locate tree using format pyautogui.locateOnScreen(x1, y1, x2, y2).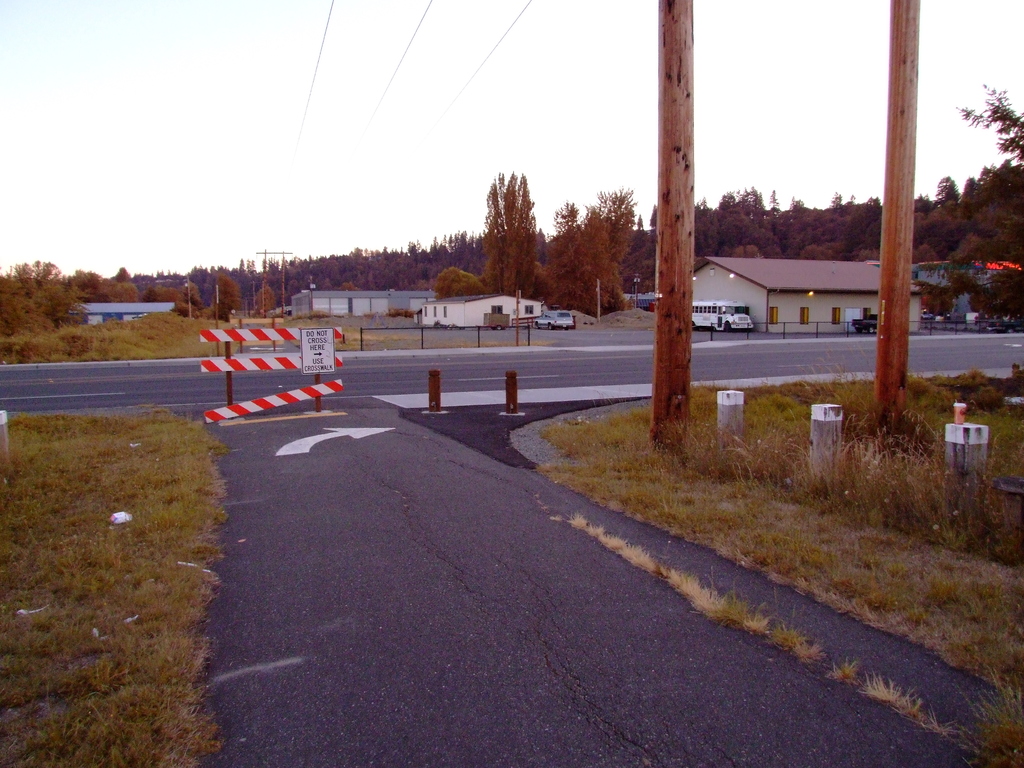
pyautogui.locateOnScreen(799, 193, 856, 260).
